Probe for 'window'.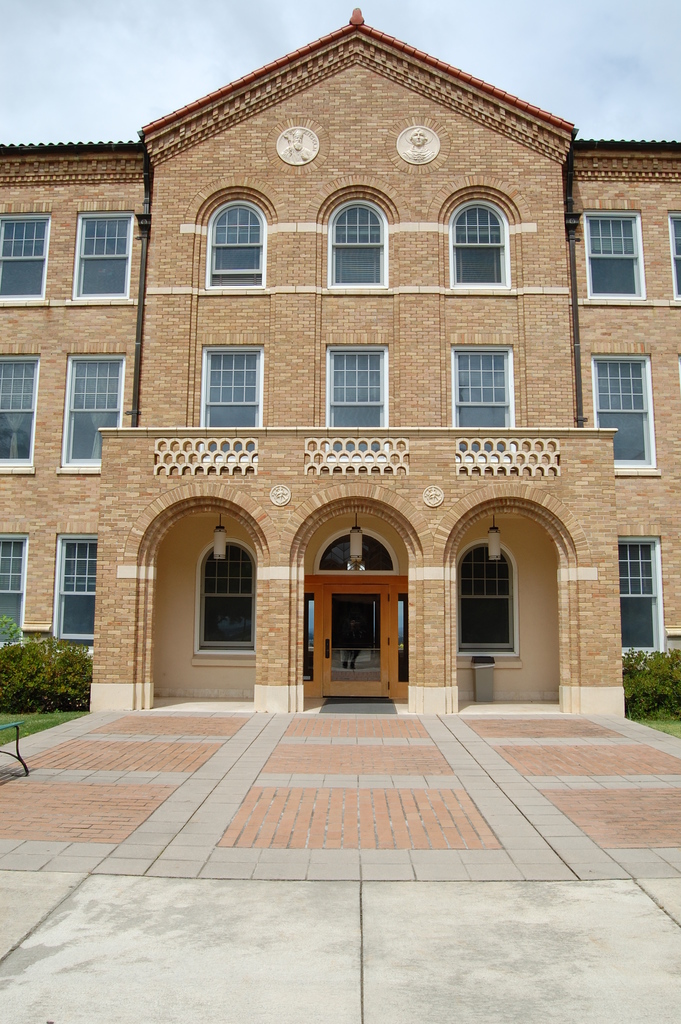
Probe result: (619,536,662,648).
